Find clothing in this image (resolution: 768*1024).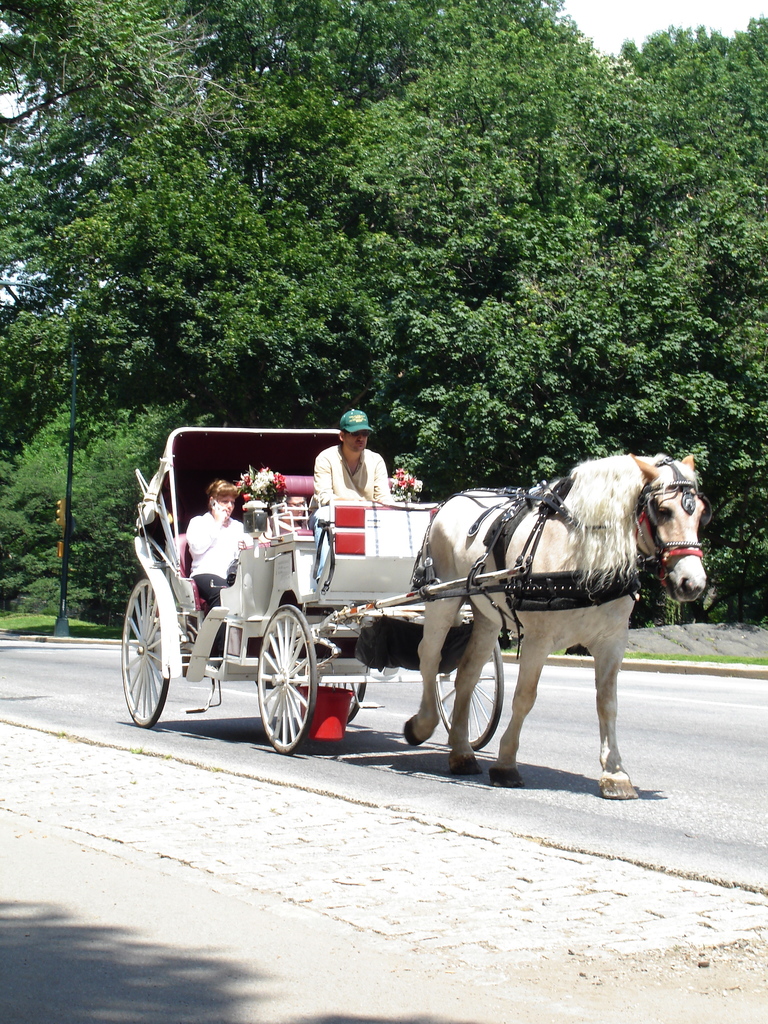
bbox=(184, 509, 254, 606).
